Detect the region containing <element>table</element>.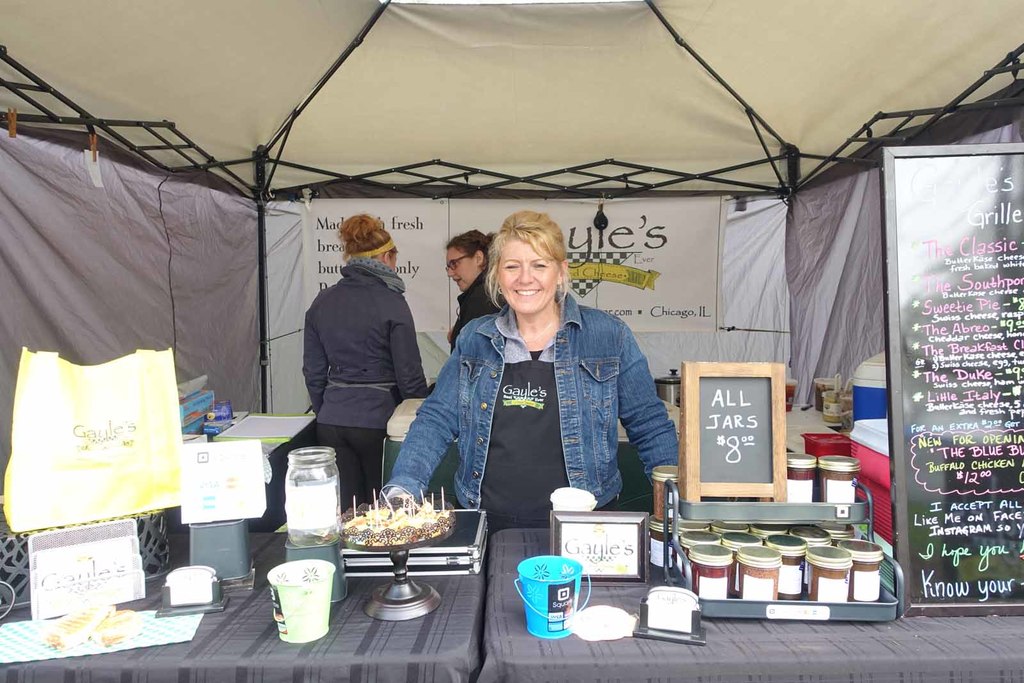
(x1=0, y1=524, x2=488, y2=682).
